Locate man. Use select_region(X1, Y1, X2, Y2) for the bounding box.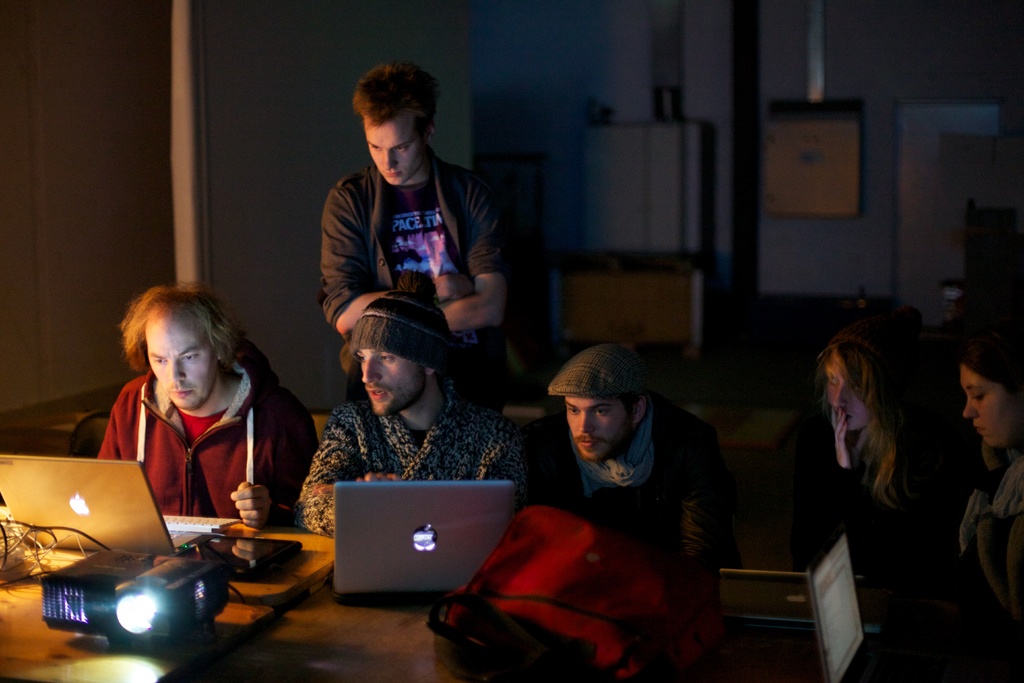
select_region(322, 58, 524, 424).
